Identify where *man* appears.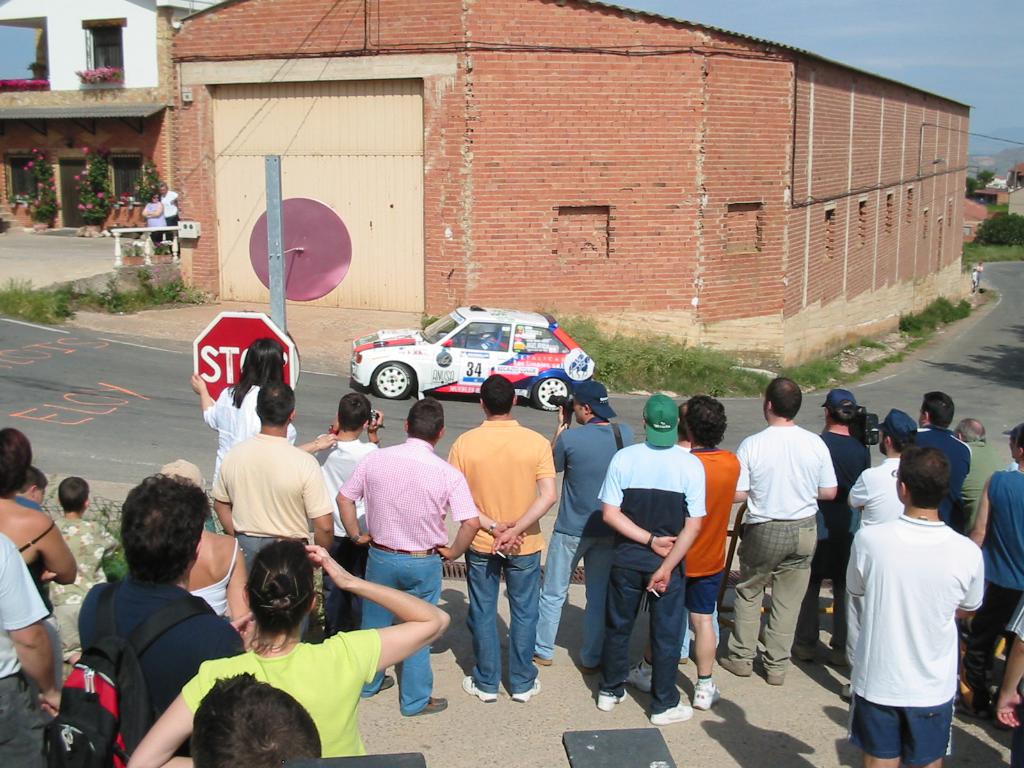
Appears at left=717, top=376, right=840, bottom=688.
